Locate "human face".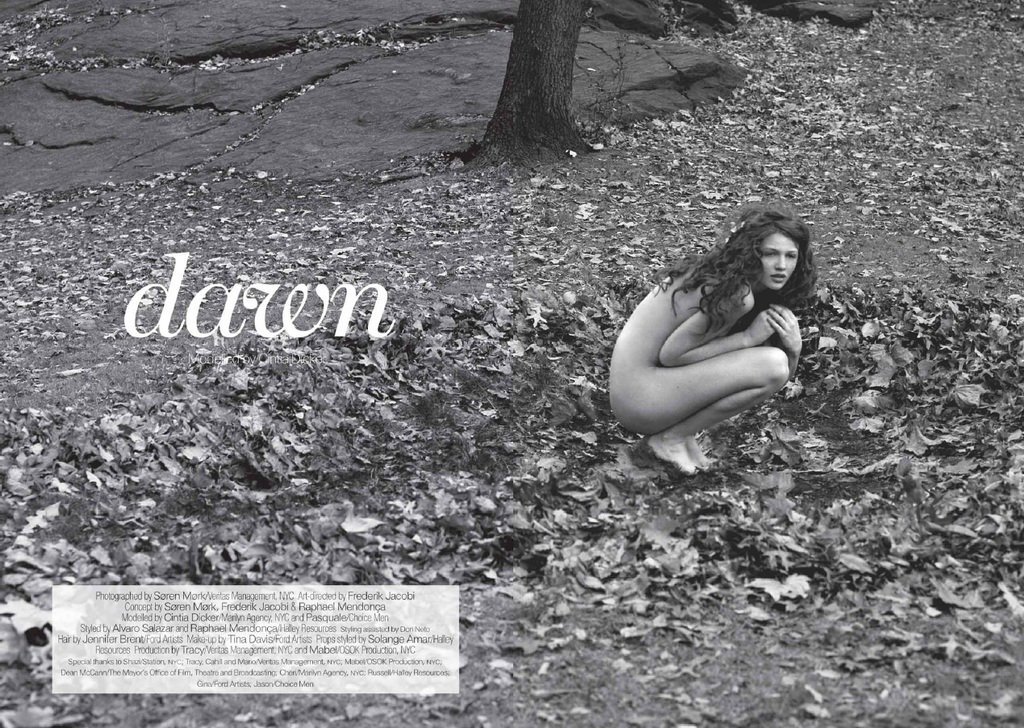
Bounding box: rect(760, 229, 796, 298).
